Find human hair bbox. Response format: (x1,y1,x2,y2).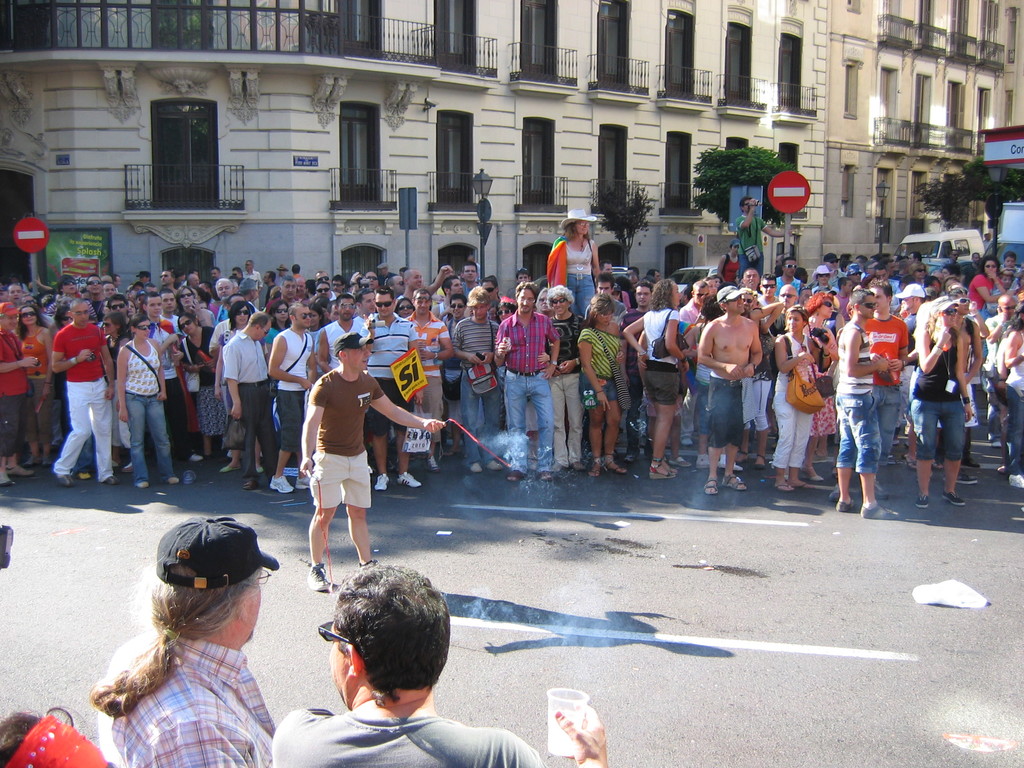
(67,291,92,308).
